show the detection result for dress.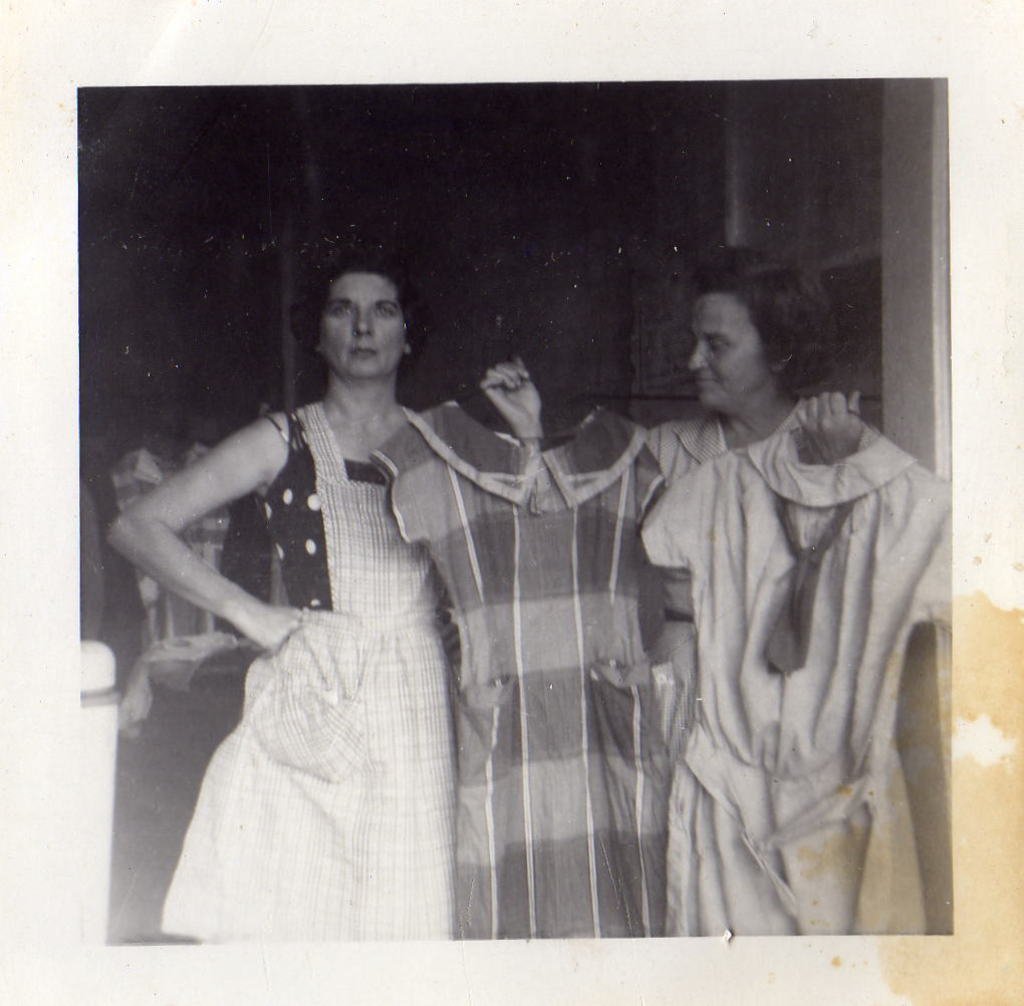
select_region(133, 353, 505, 938).
